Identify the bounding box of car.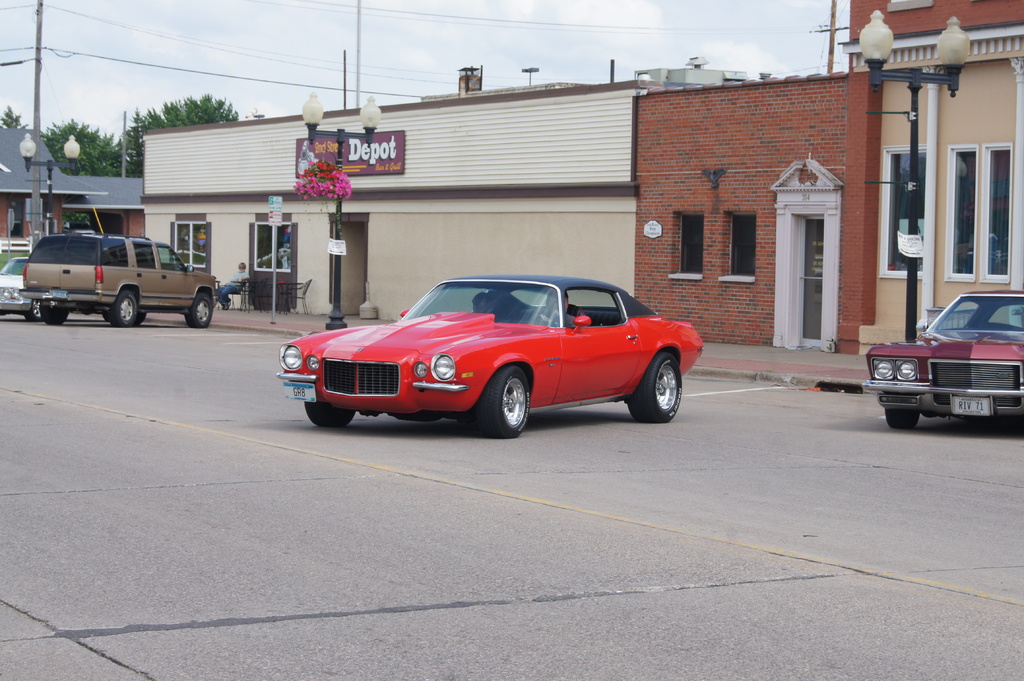
region(22, 227, 220, 328).
